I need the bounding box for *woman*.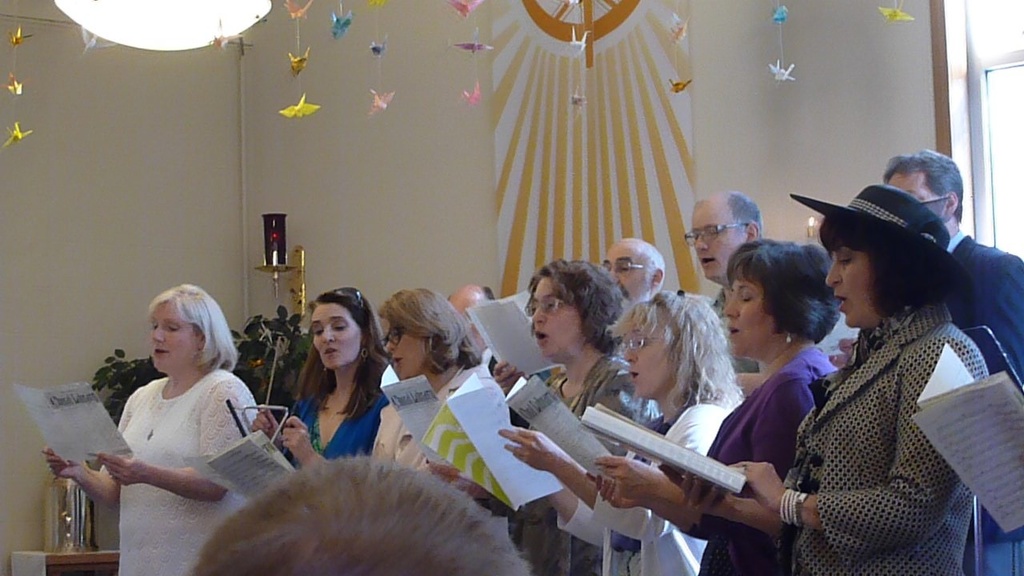
Here it is: l=370, t=290, r=507, b=533.
